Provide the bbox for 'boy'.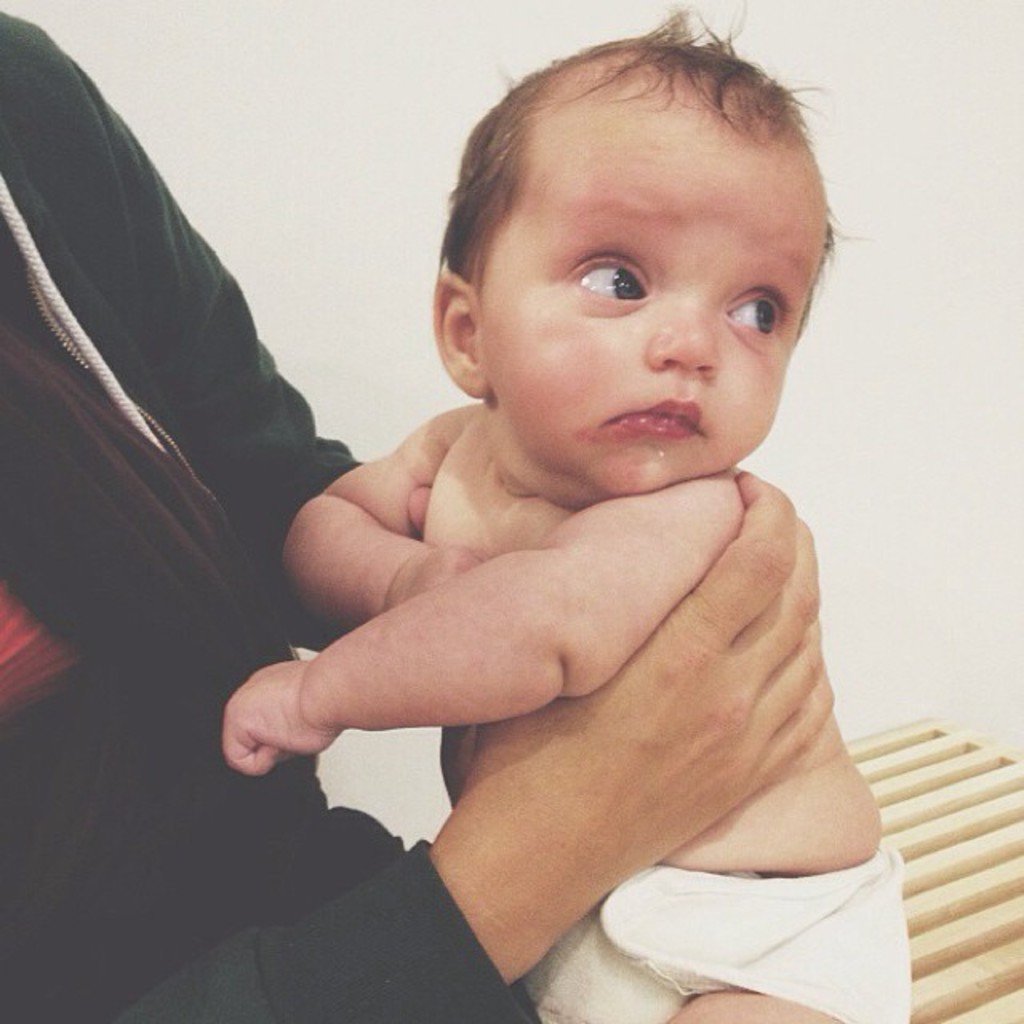
267:3:939:963.
